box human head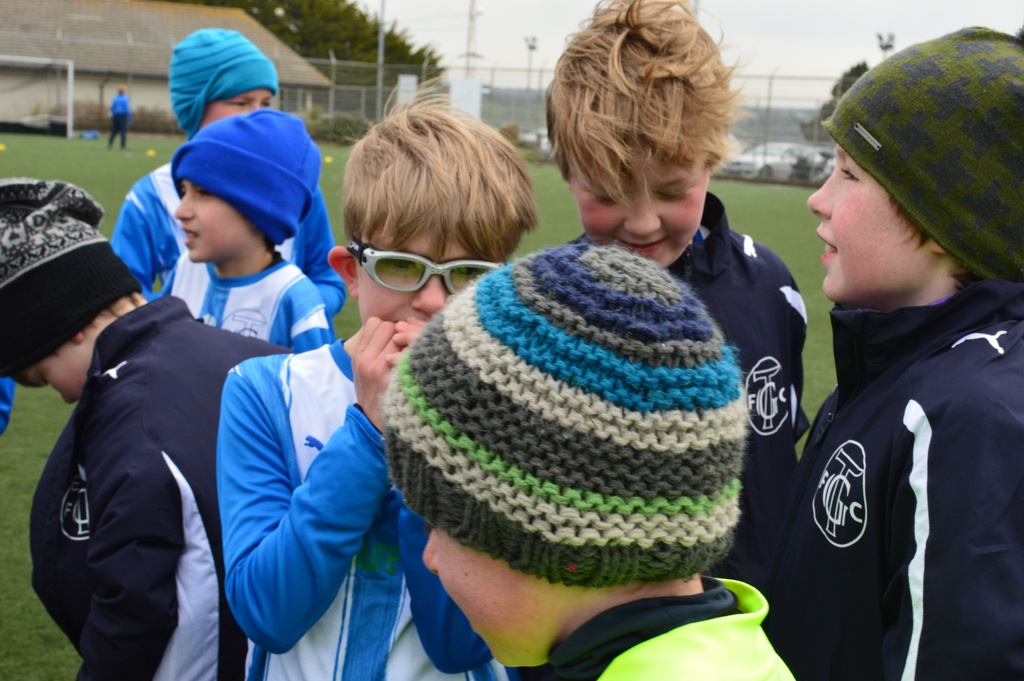
crop(332, 101, 527, 338)
